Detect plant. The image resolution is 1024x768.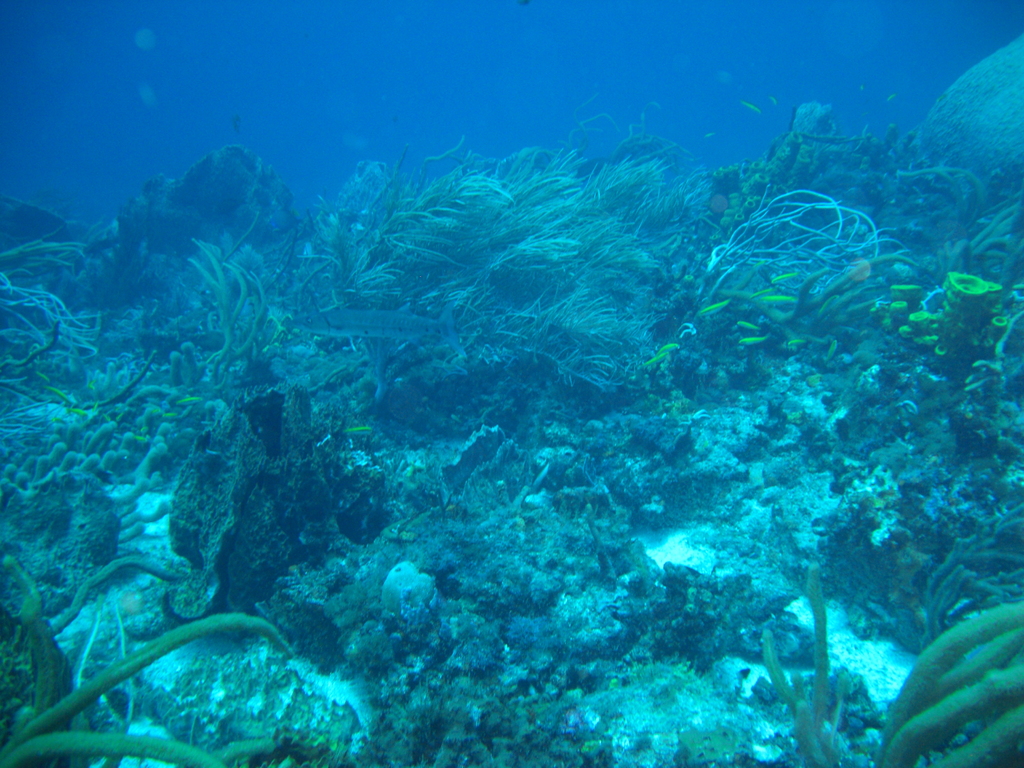
crop(737, 553, 856, 767).
